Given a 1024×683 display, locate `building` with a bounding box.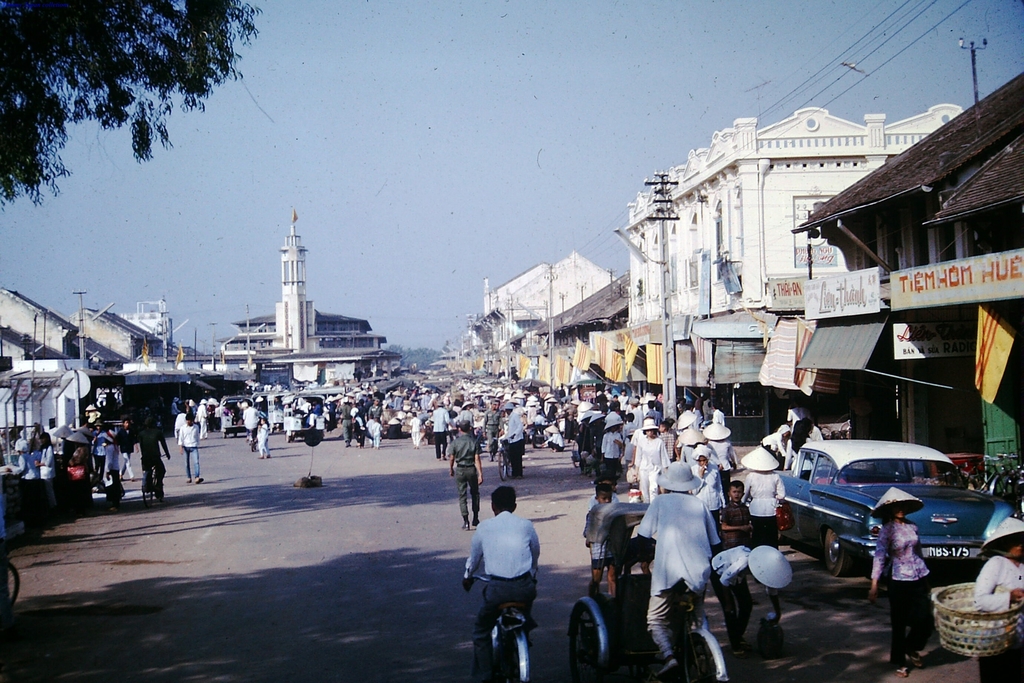
Located: <region>469, 248, 619, 378</region>.
